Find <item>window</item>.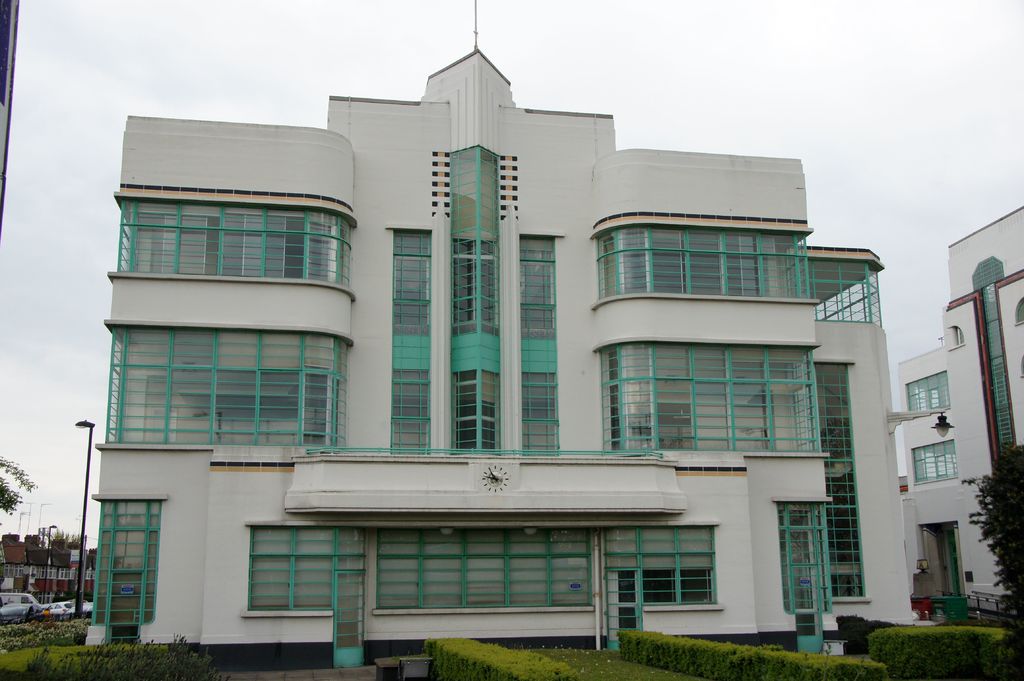
[x1=87, y1=572, x2=97, y2=584].
